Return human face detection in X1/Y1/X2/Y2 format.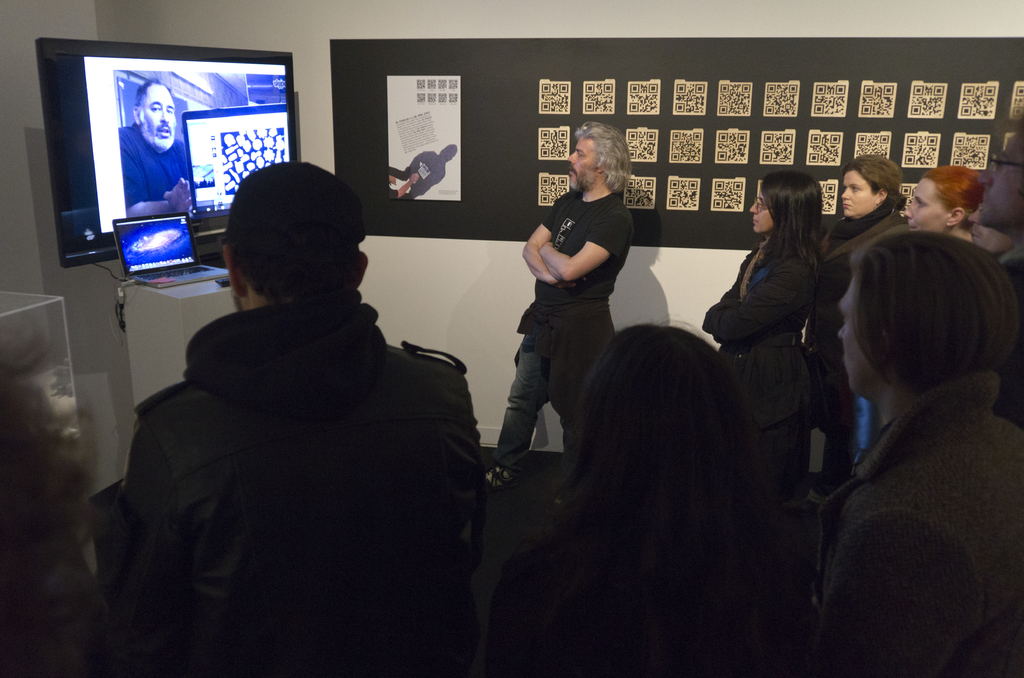
838/271/876/391.
